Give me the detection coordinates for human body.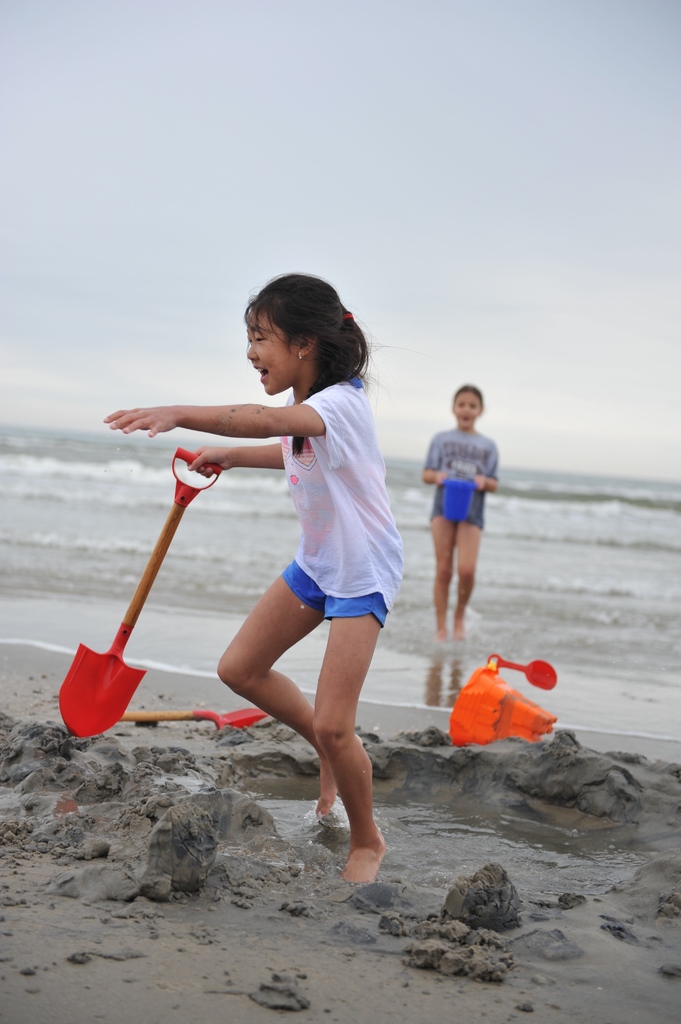
select_region(140, 337, 426, 867).
